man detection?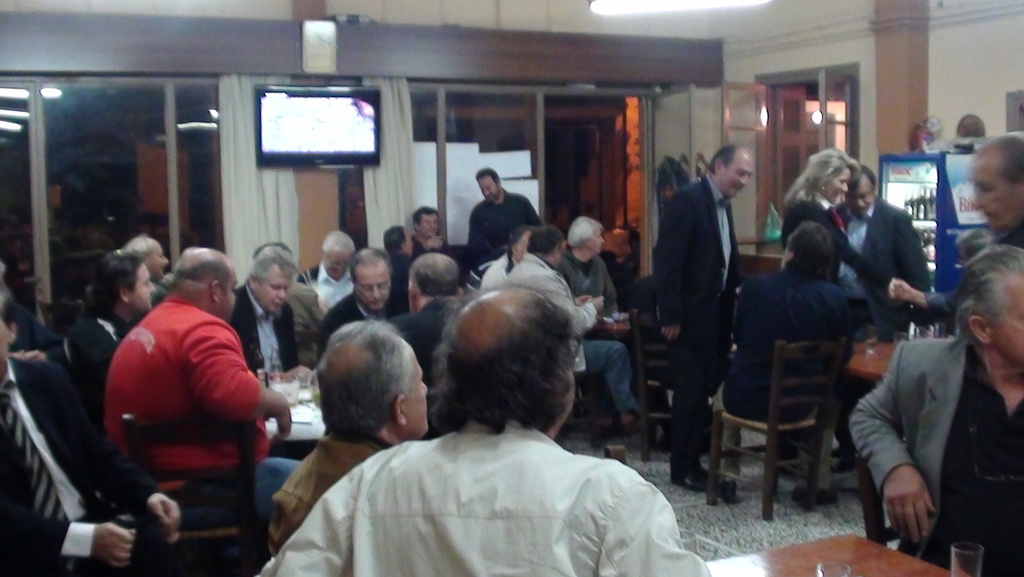
(left=847, top=245, right=1023, bottom=576)
